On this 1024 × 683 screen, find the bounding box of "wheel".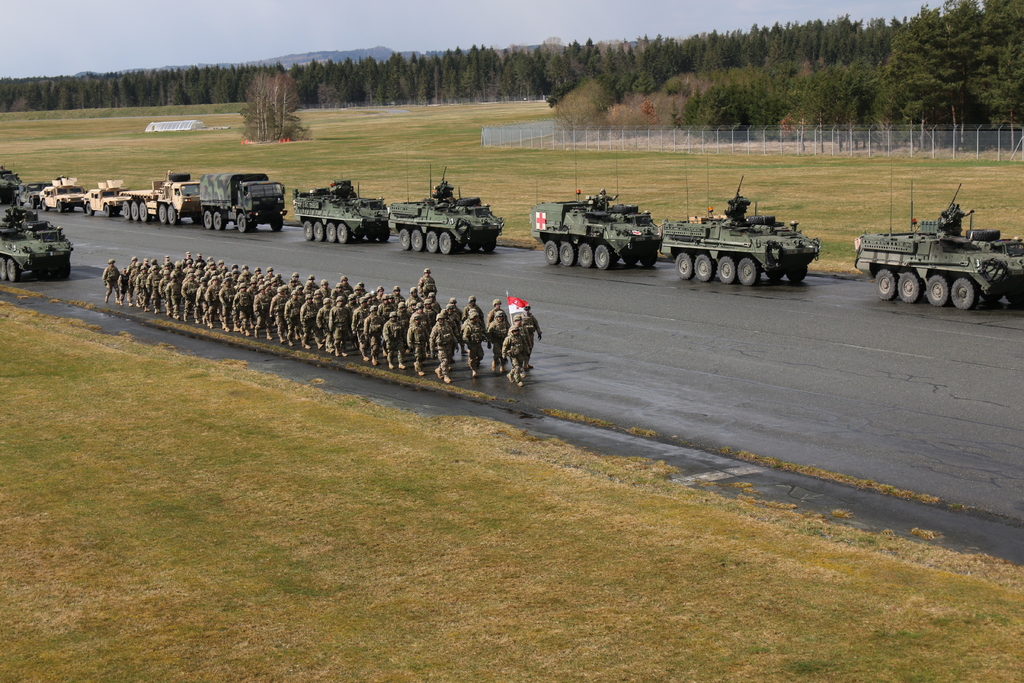
Bounding box: <box>336,223,352,243</box>.
